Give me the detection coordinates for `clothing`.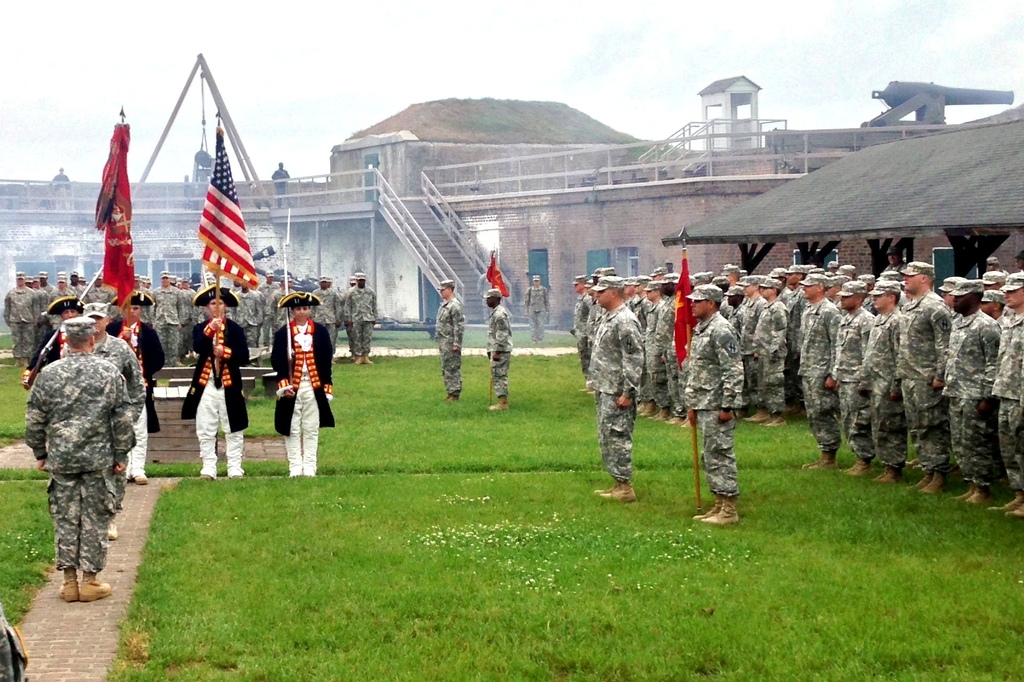
Rect(521, 273, 551, 341).
